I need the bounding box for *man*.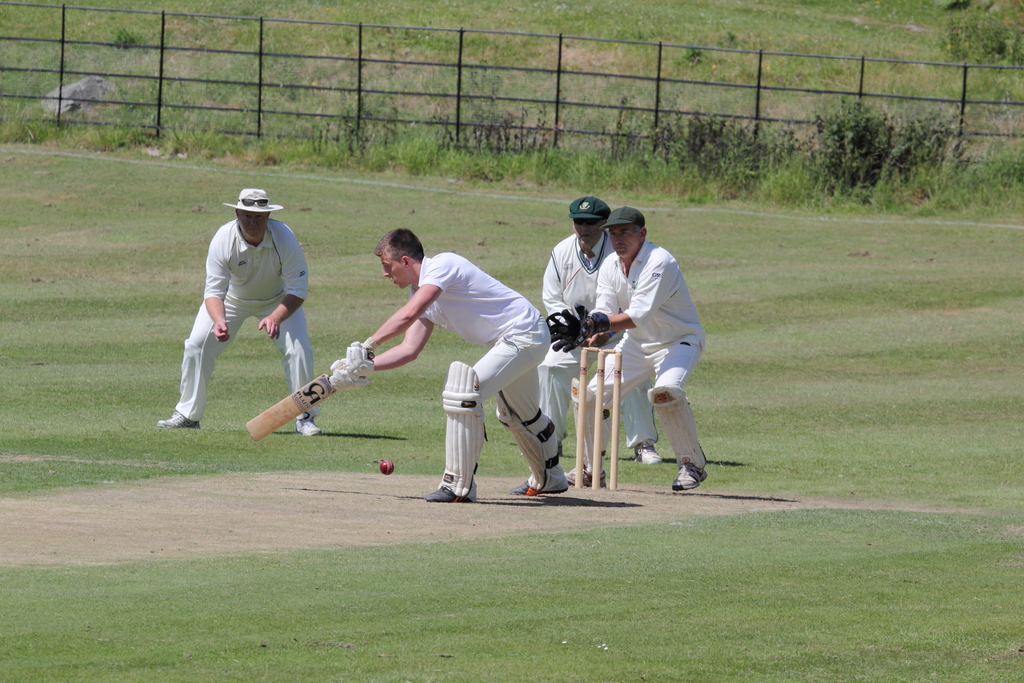
Here it is: 538 198 664 461.
